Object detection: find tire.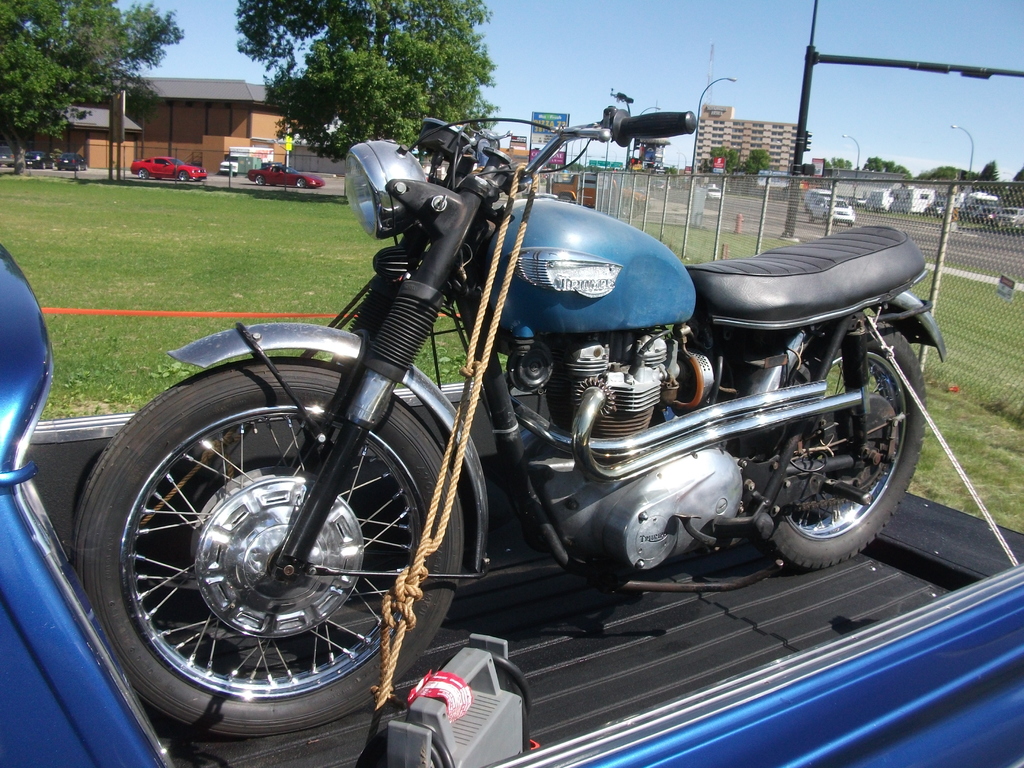
box(139, 168, 148, 179).
